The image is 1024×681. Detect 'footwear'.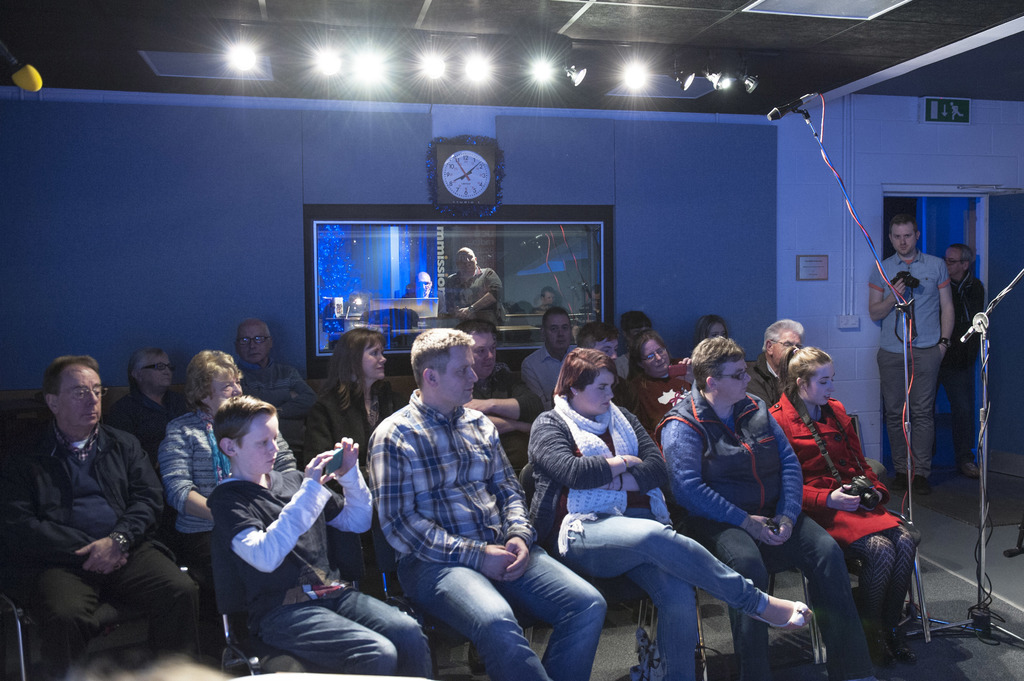
Detection: x1=962, y1=461, x2=983, y2=481.
